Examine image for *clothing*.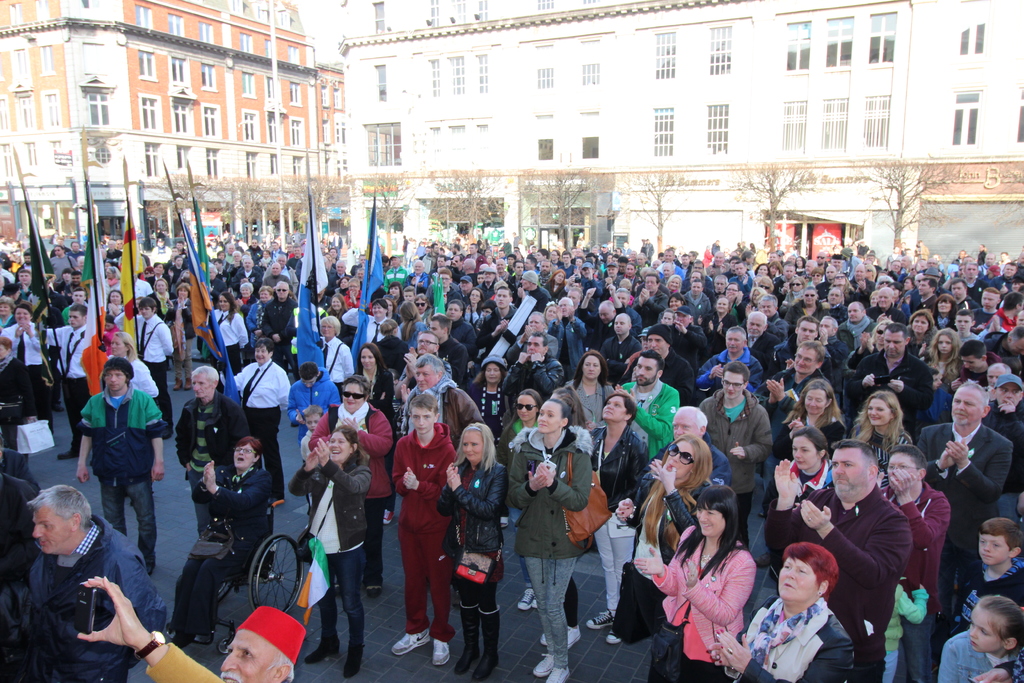
Examination result: 778 404 850 456.
